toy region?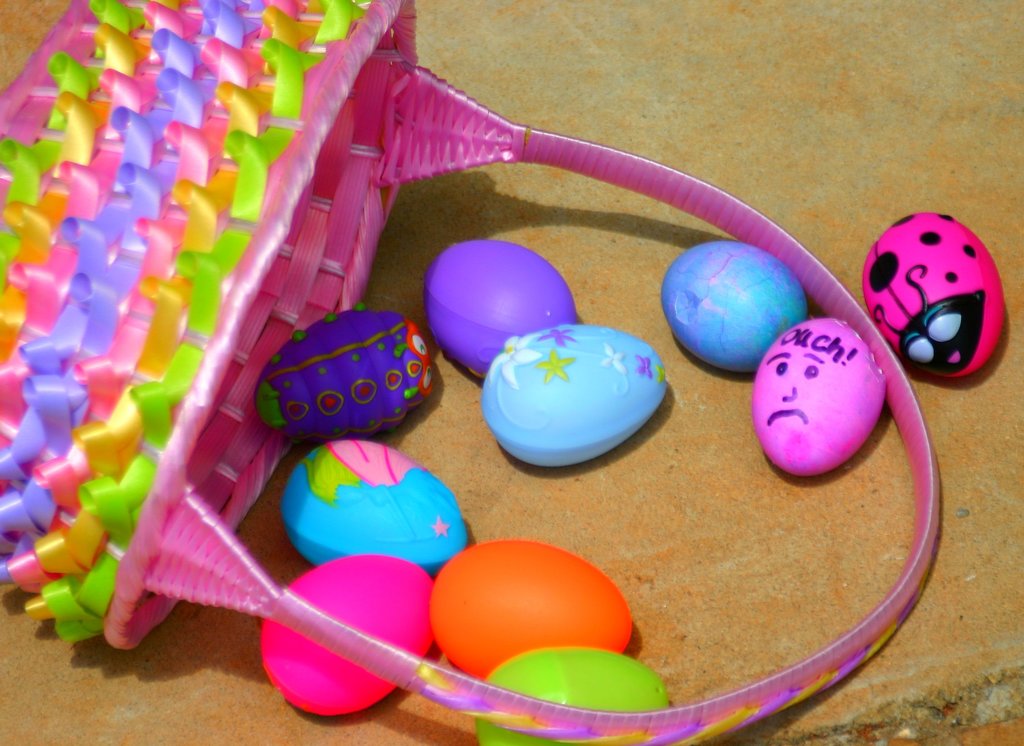
259/441/476/586
